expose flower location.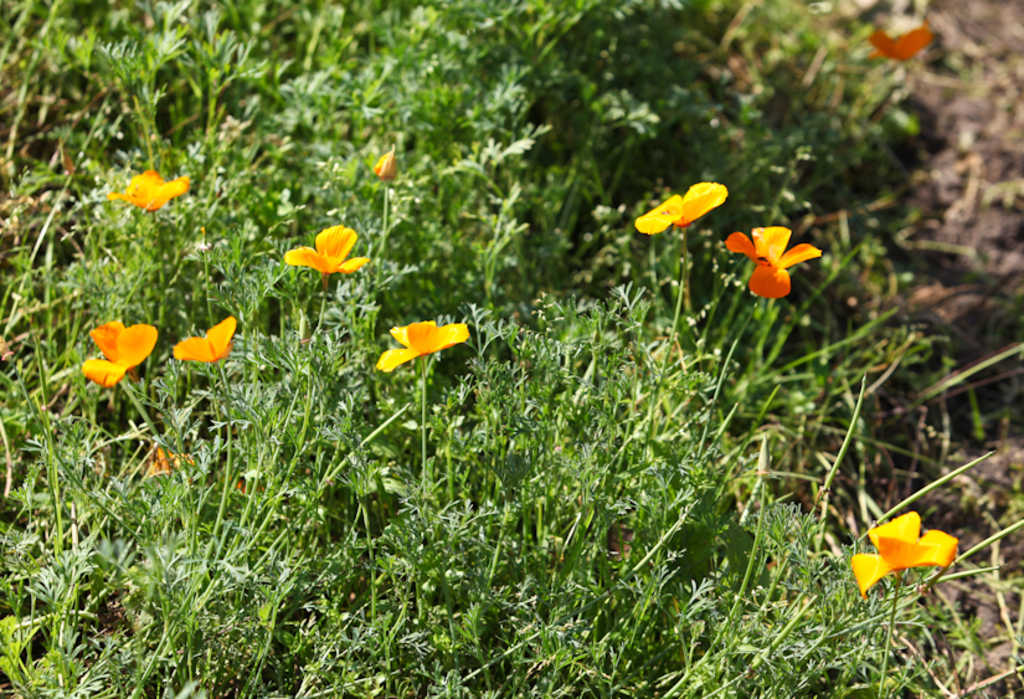
Exposed at rect(374, 320, 470, 374).
